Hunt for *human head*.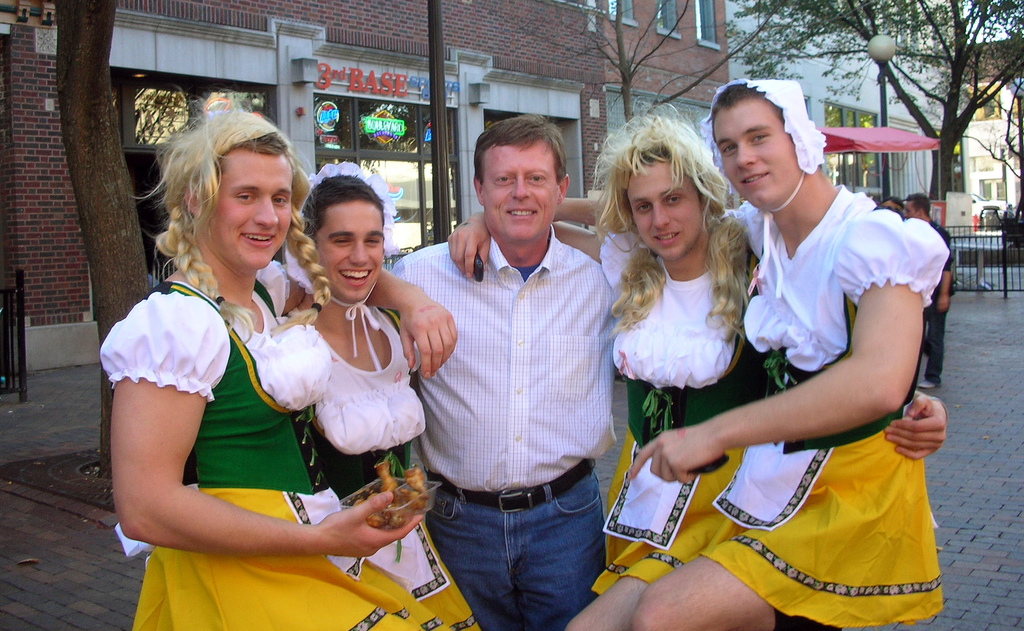
Hunted down at {"left": 876, "top": 196, "right": 900, "bottom": 212}.
